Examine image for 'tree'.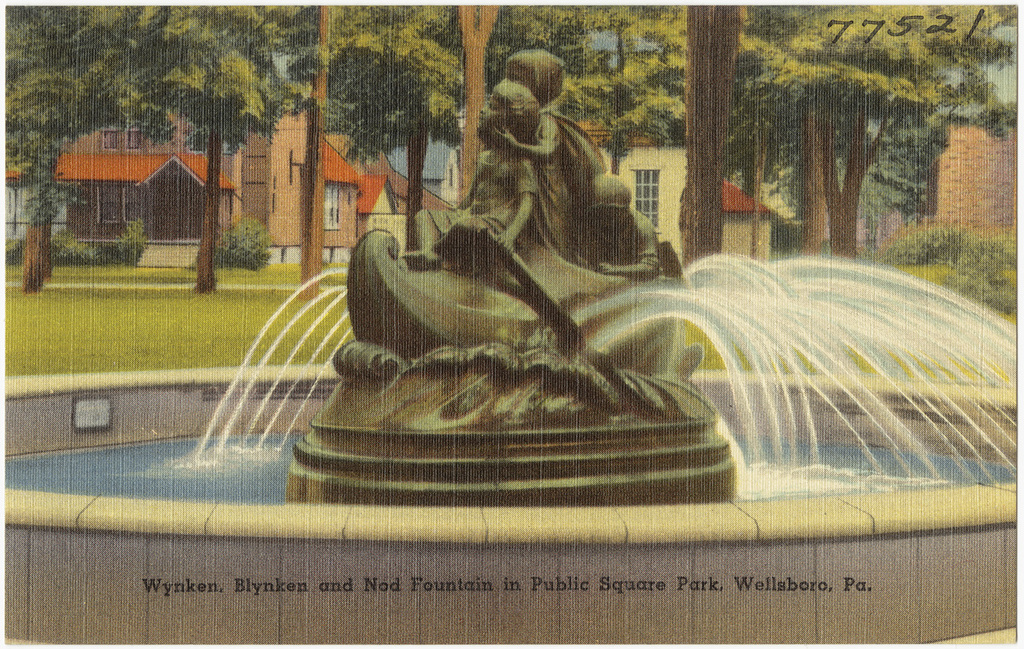
Examination result: 114/3/293/286.
